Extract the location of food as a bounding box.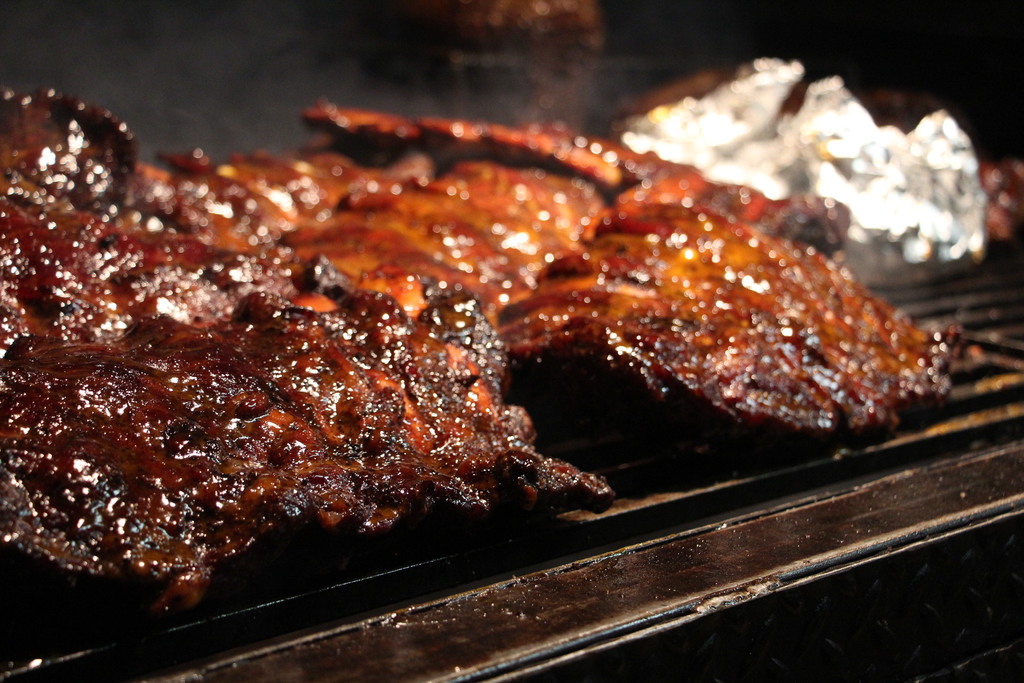
(x1=40, y1=84, x2=1023, y2=659).
